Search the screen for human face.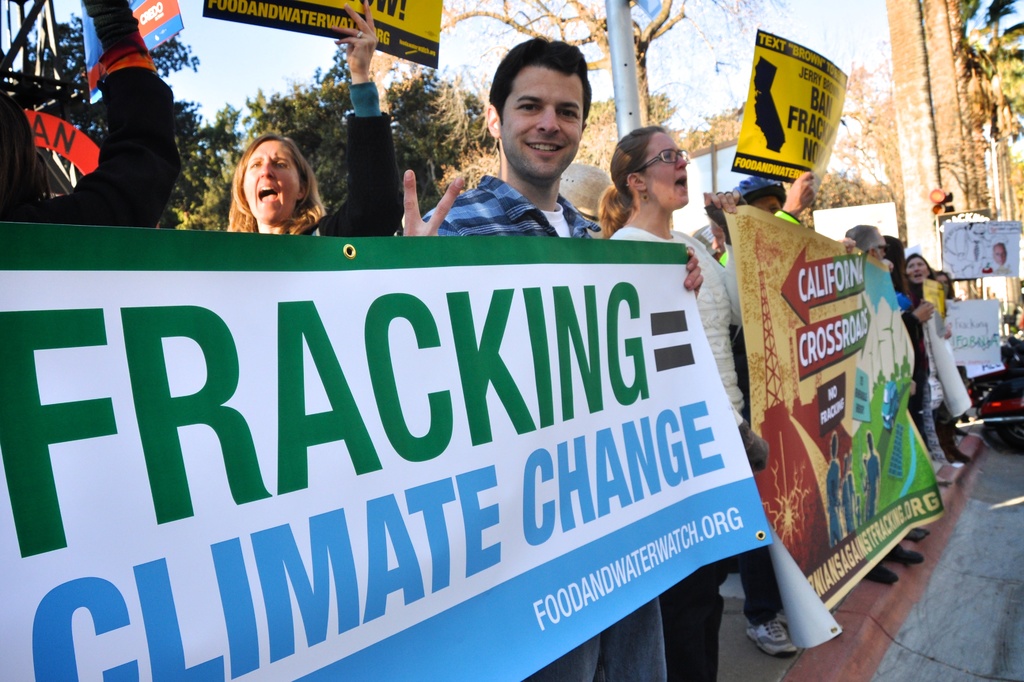
Found at crop(499, 63, 582, 183).
